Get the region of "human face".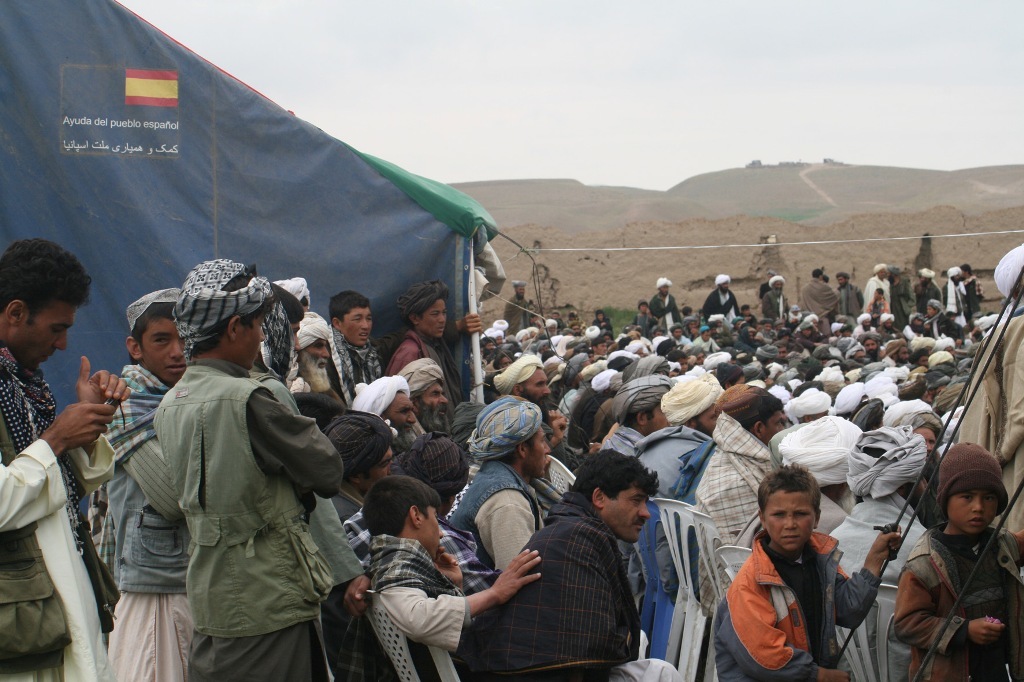
l=882, t=320, r=894, b=331.
